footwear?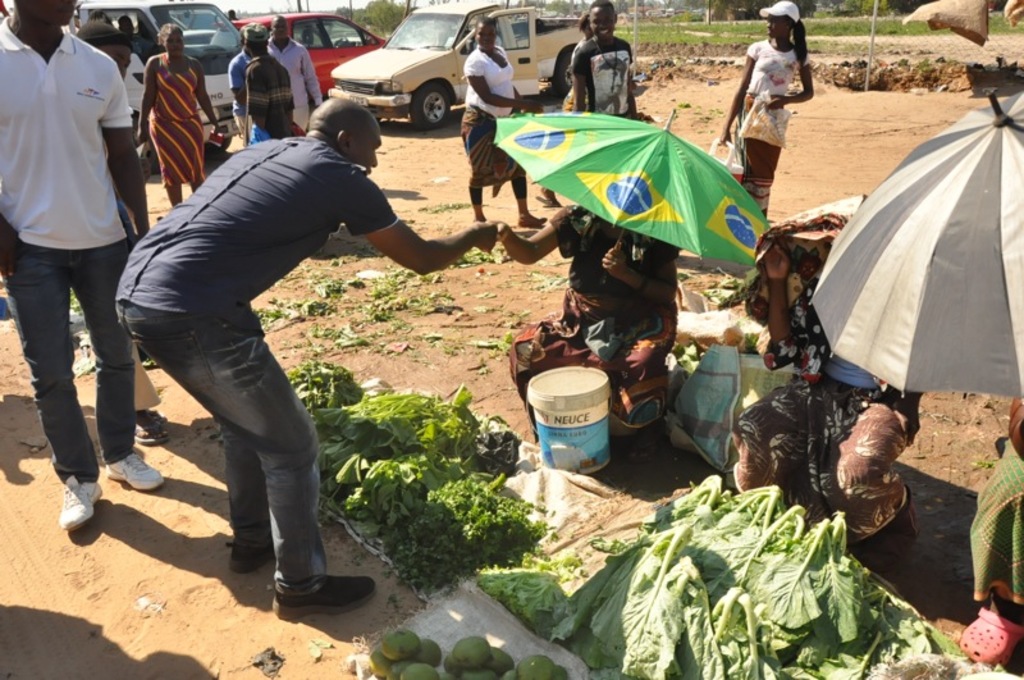
(left=102, top=451, right=159, bottom=489)
